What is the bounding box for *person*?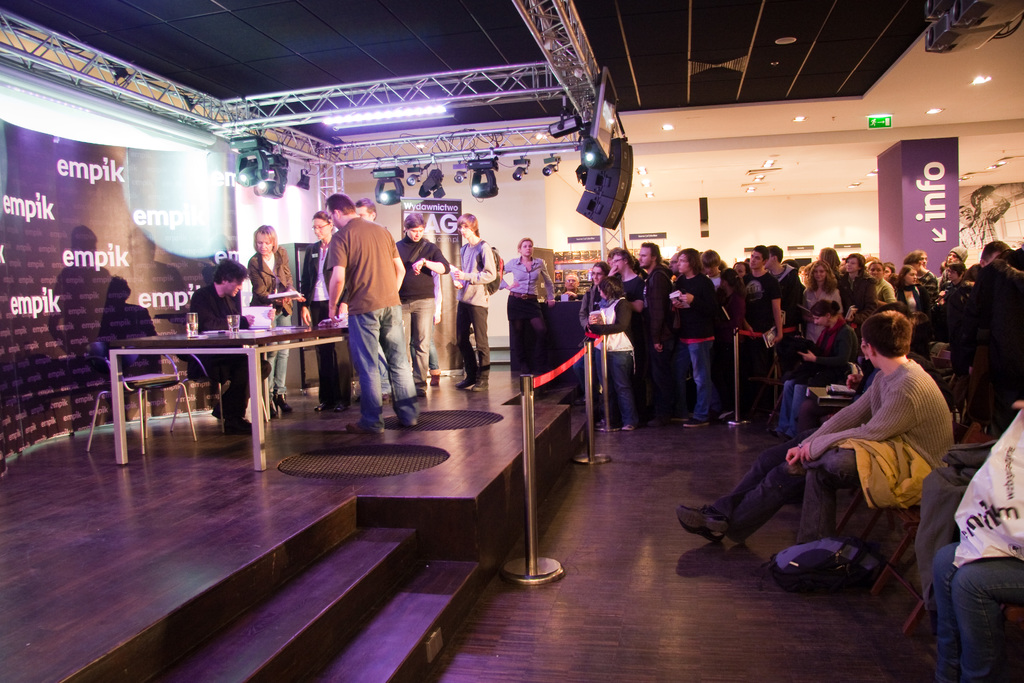
<bbox>580, 274, 637, 436</bbox>.
